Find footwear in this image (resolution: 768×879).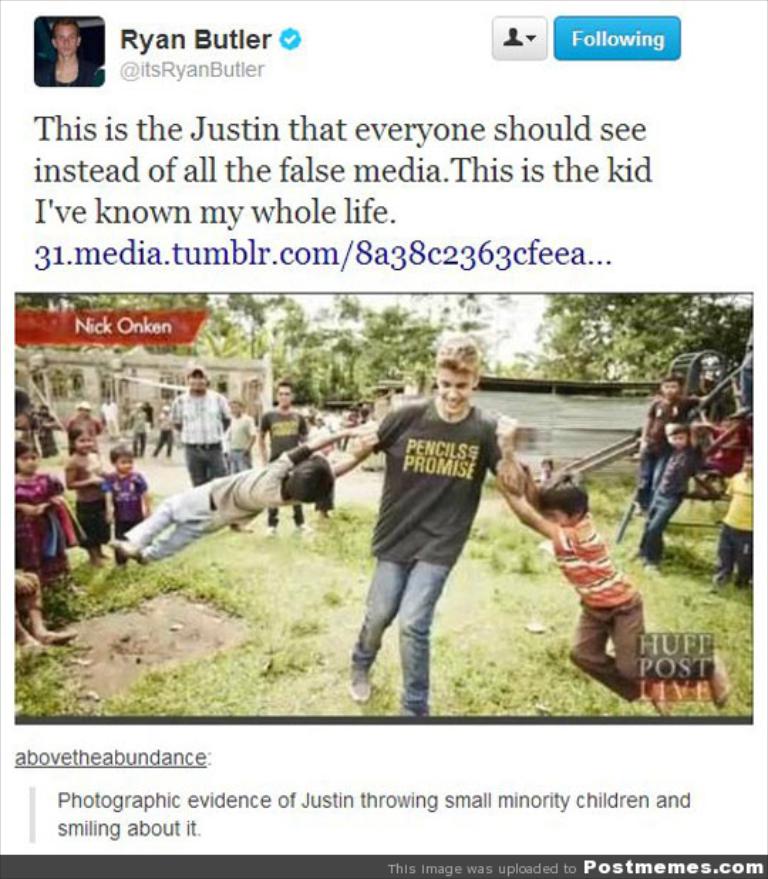
box(649, 686, 680, 717).
